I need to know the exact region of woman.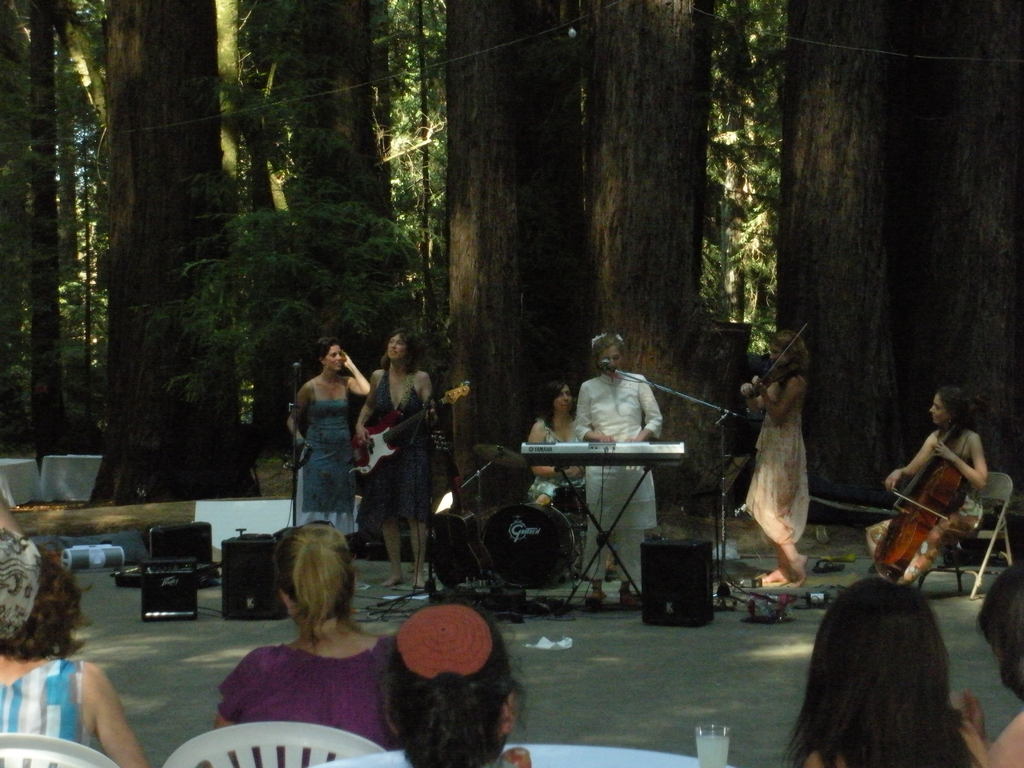
Region: <bbox>283, 341, 374, 540</bbox>.
